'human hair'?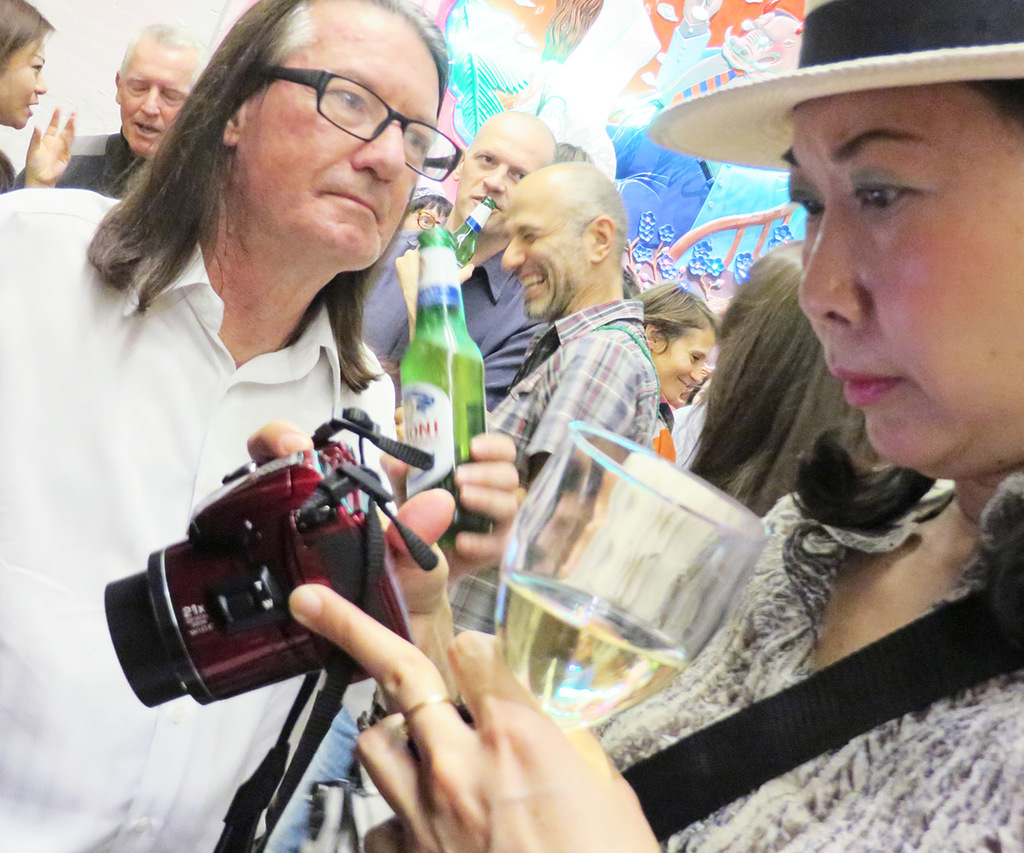
locate(121, 21, 215, 79)
